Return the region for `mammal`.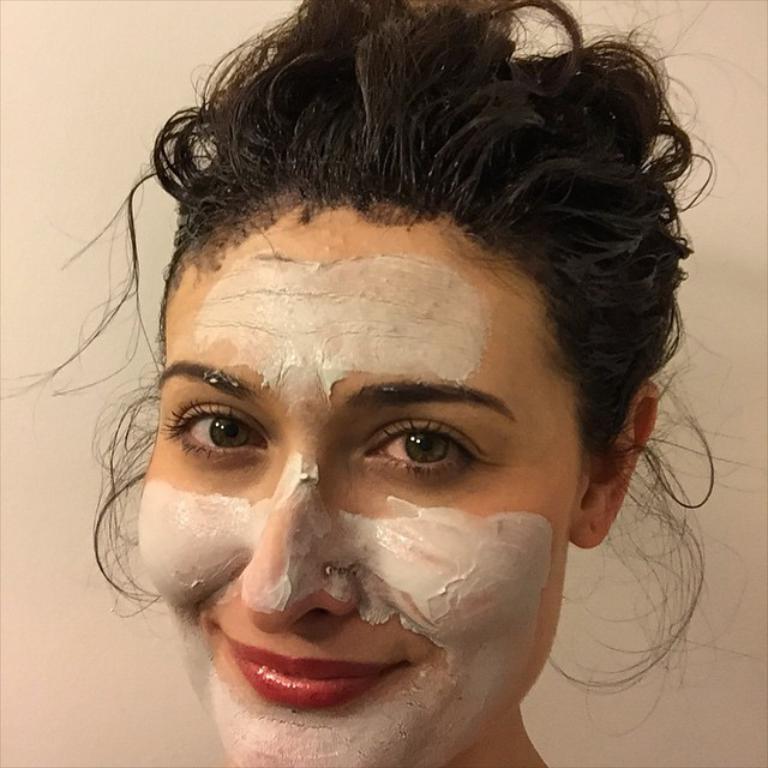
[x1=0, y1=0, x2=767, y2=767].
